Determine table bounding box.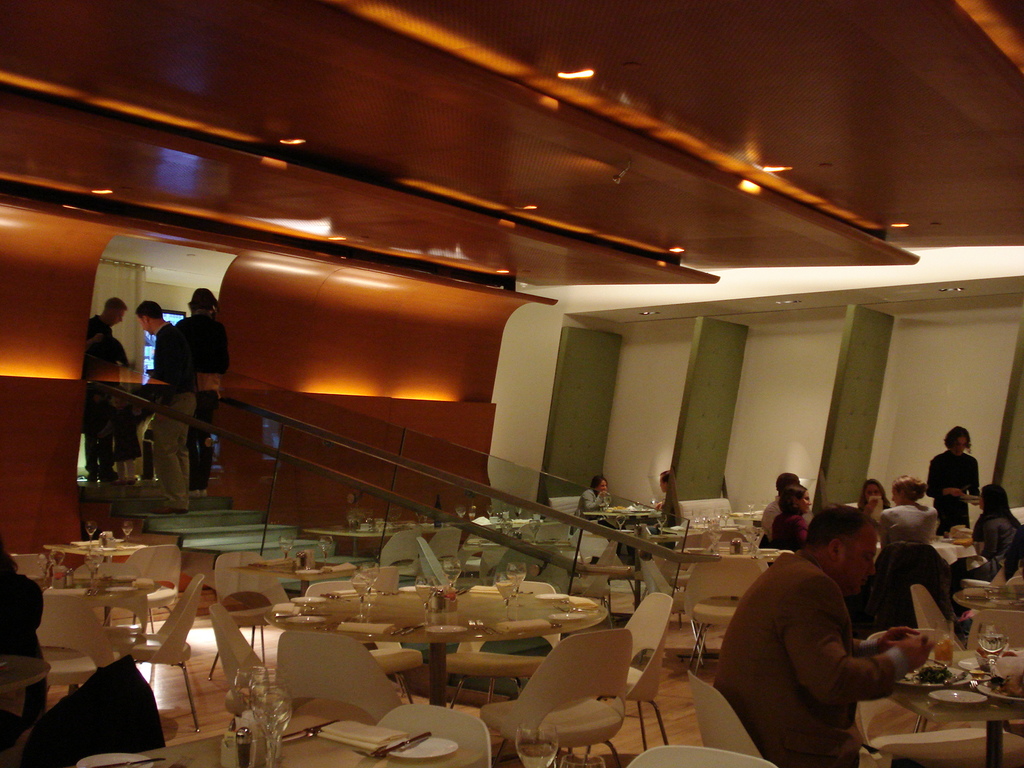
Determined: x1=307, y1=527, x2=458, y2=555.
